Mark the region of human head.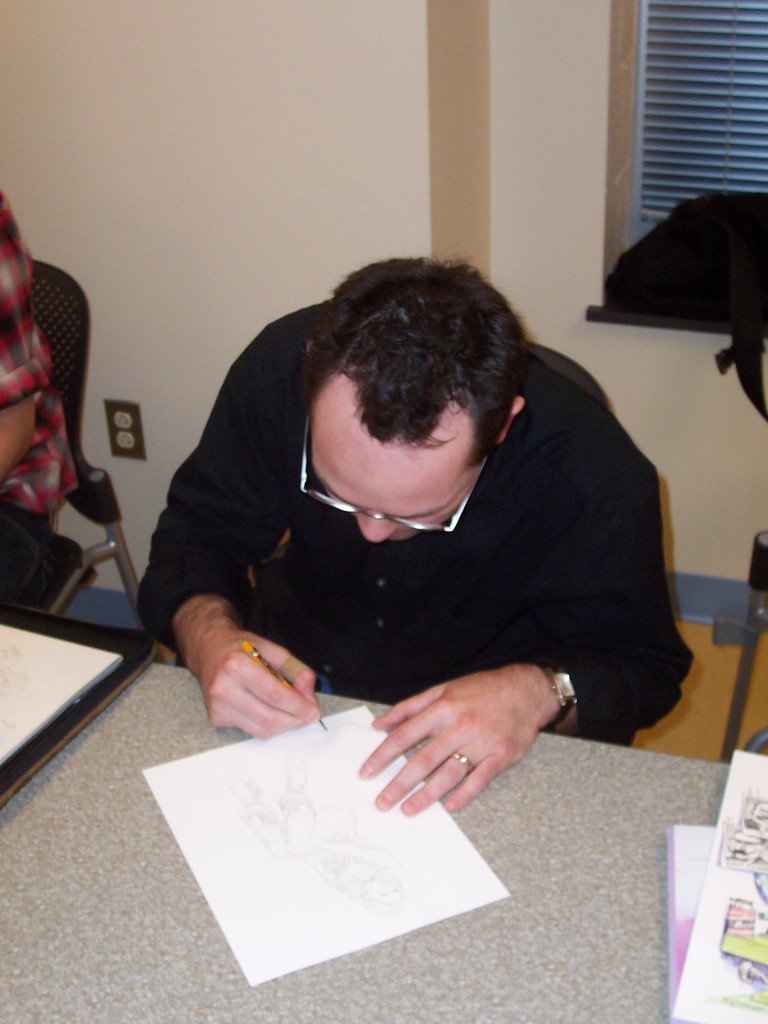
Region: bbox(303, 259, 515, 539).
